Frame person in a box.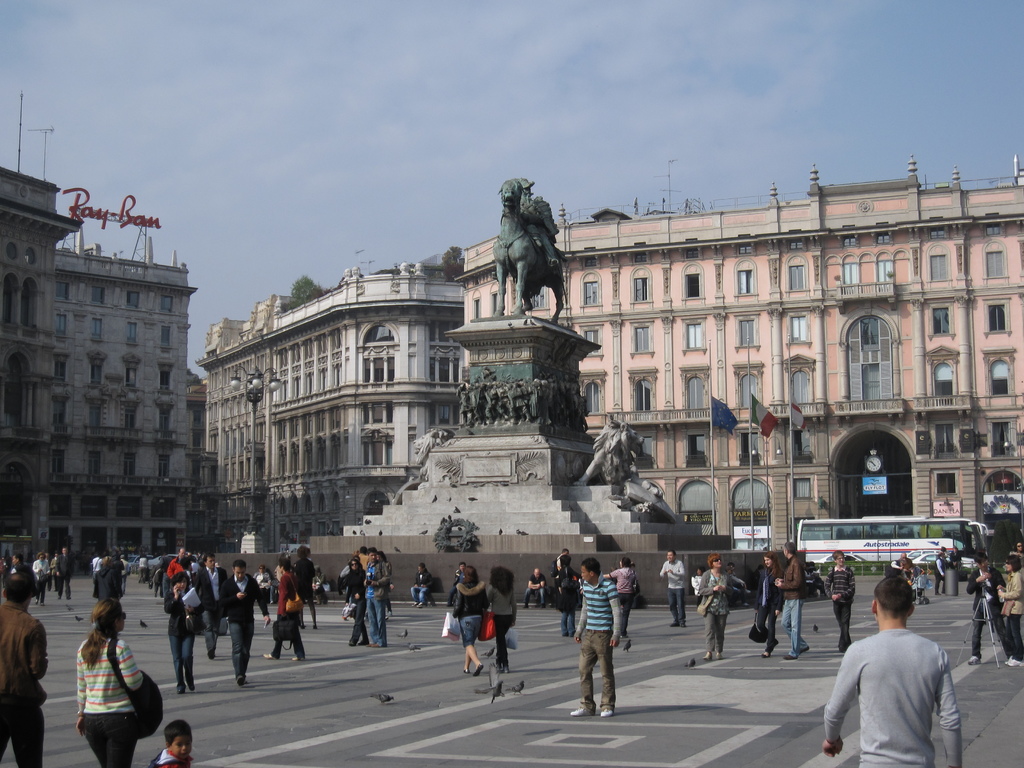
<bbox>348, 556, 365, 646</bbox>.
